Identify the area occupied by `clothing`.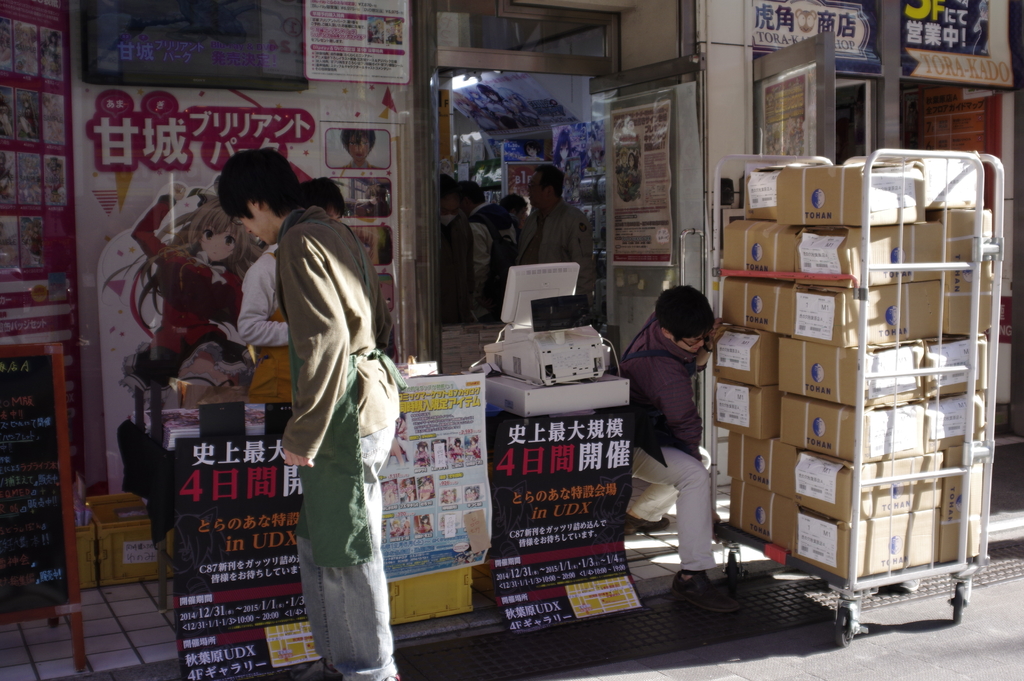
Area: rect(610, 313, 728, 570).
